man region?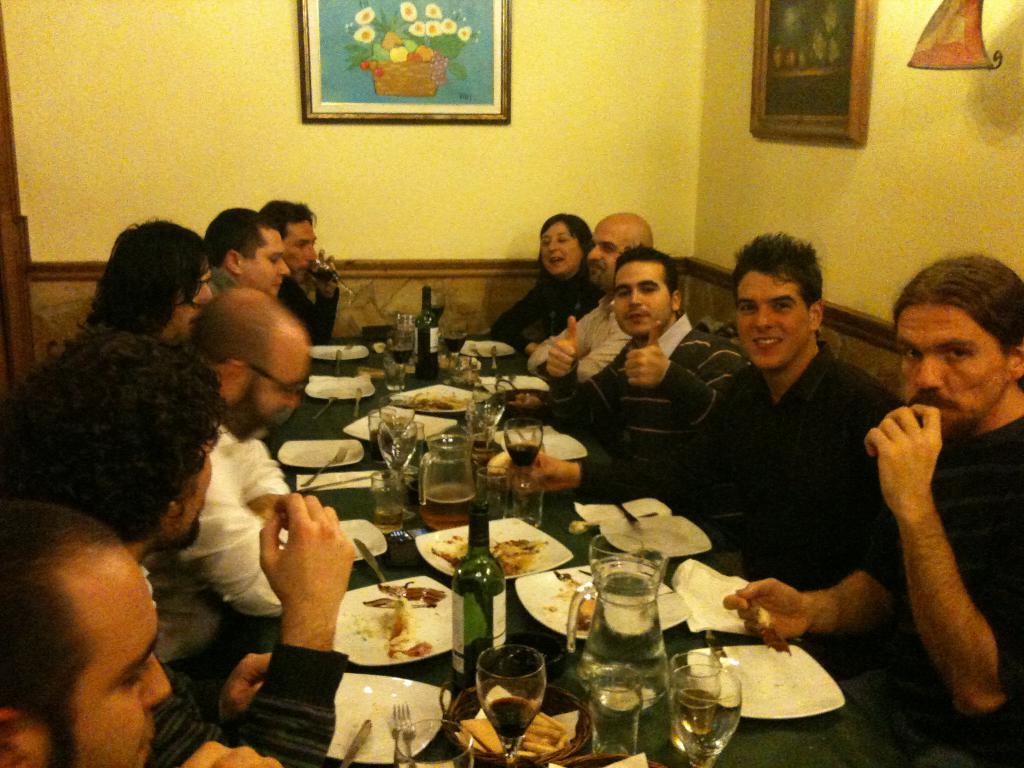
box(721, 252, 1023, 732)
